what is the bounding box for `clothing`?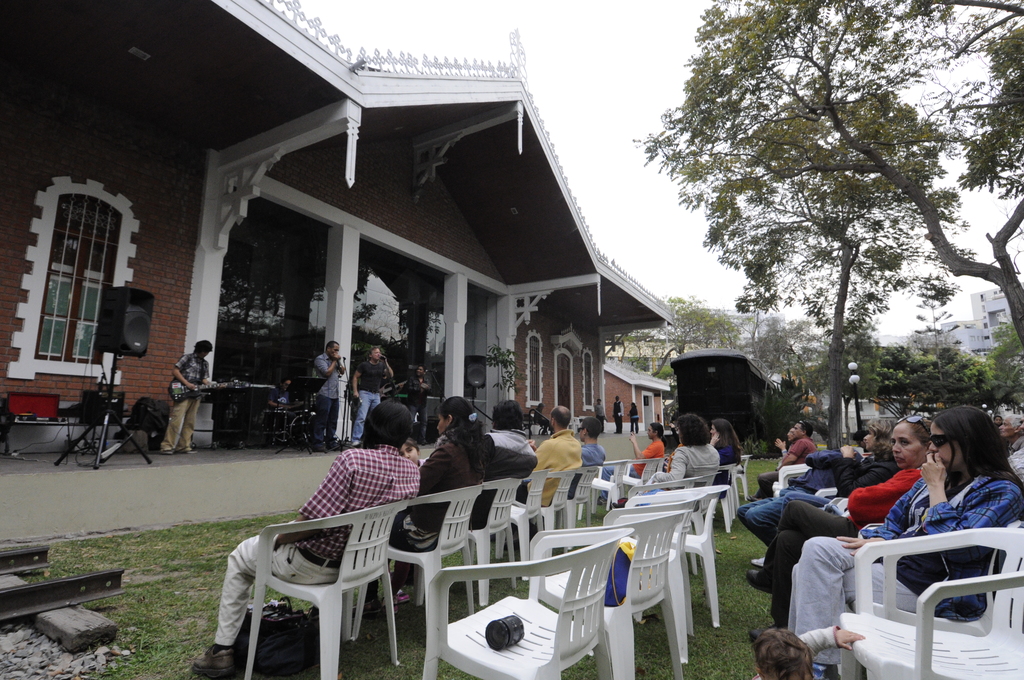
[left=273, top=387, right=294, bottom=407].
